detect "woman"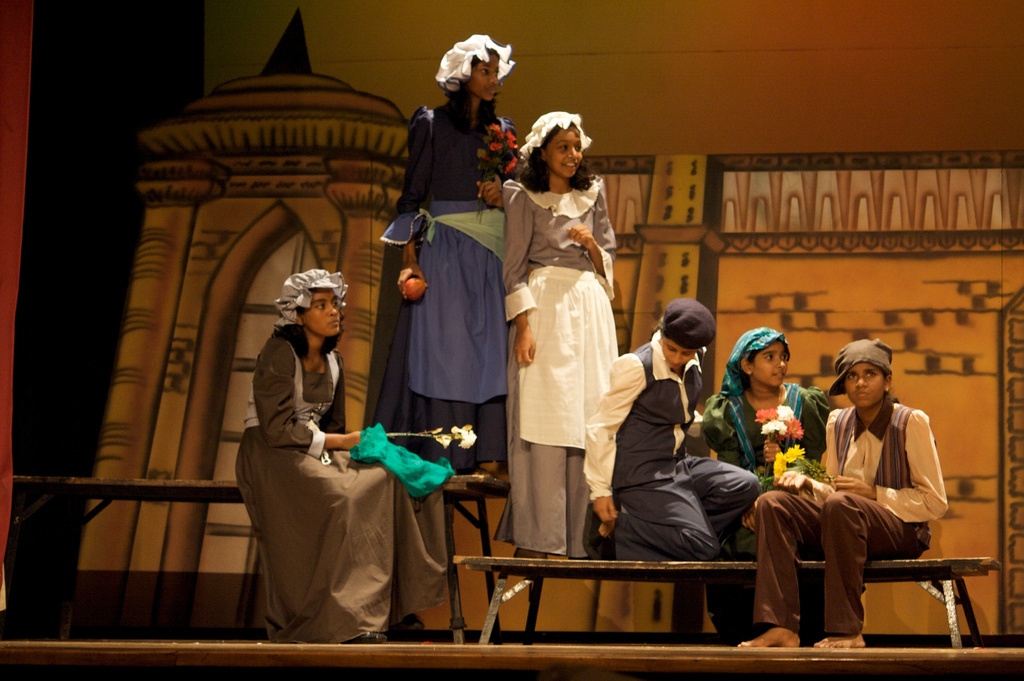
[x1=735, y1=337, x2=954, y2=650]
